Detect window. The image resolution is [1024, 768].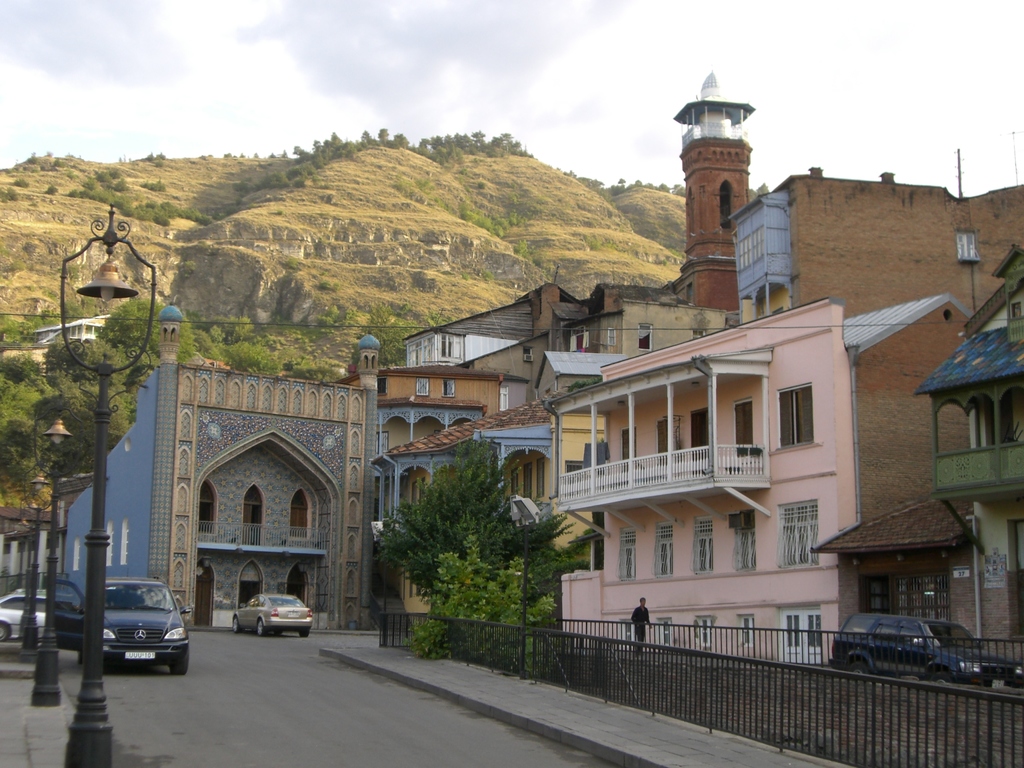
<box>696,609,715,650</box>.
